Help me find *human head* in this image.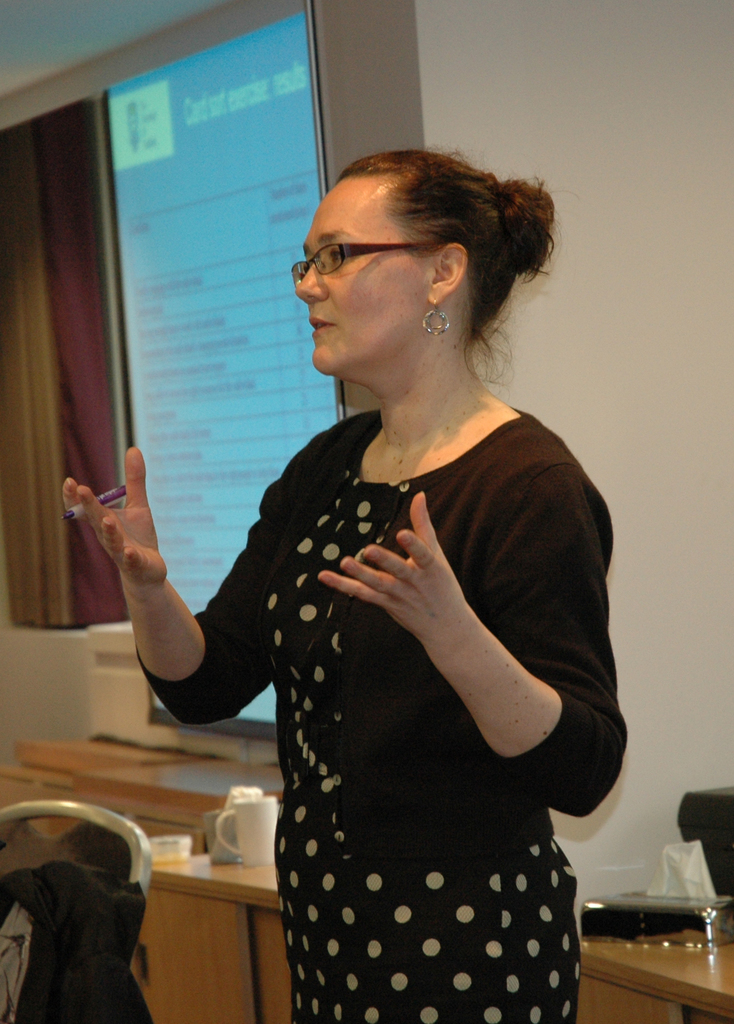
Found it: [289, 141, 567, 384].
